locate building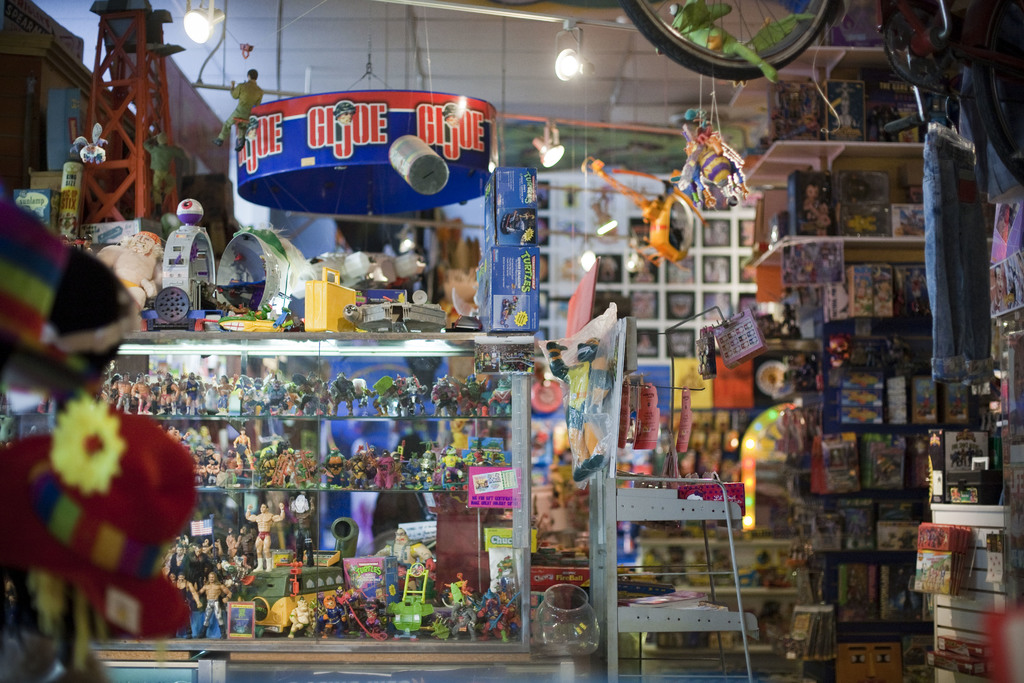
0 0 1023 682
